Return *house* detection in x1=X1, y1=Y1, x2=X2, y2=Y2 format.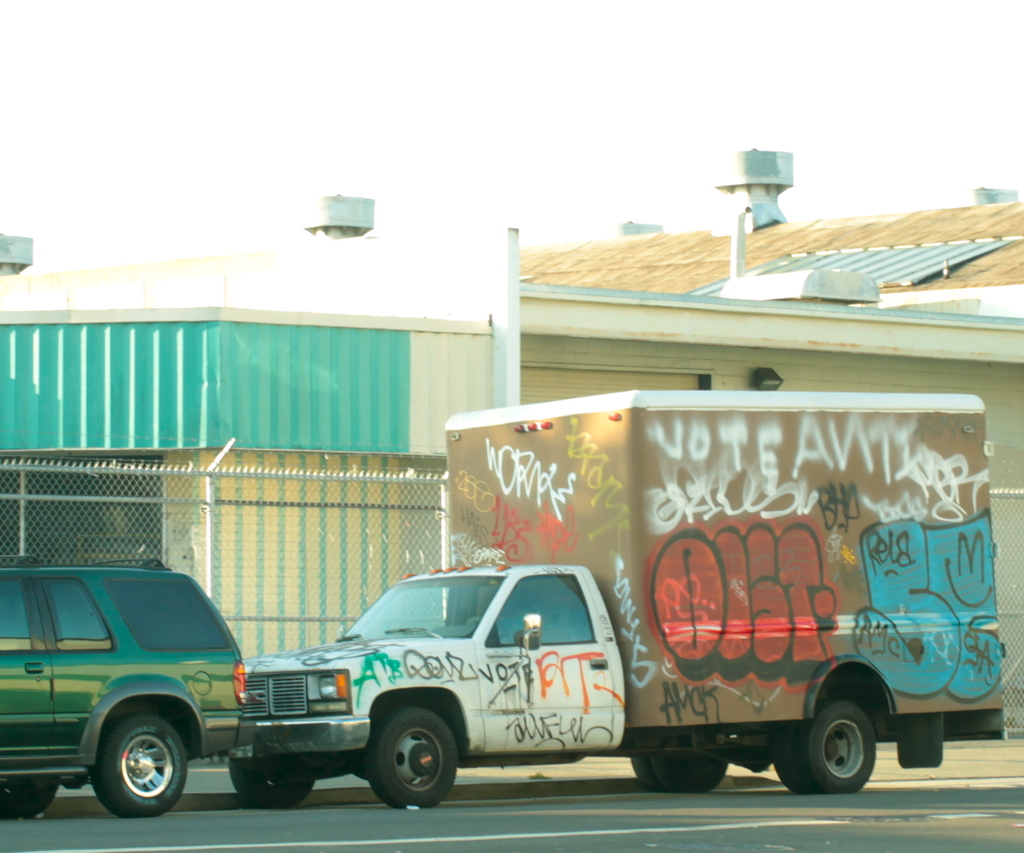
x1=0, y1=144, x2=1023, y2=751.
